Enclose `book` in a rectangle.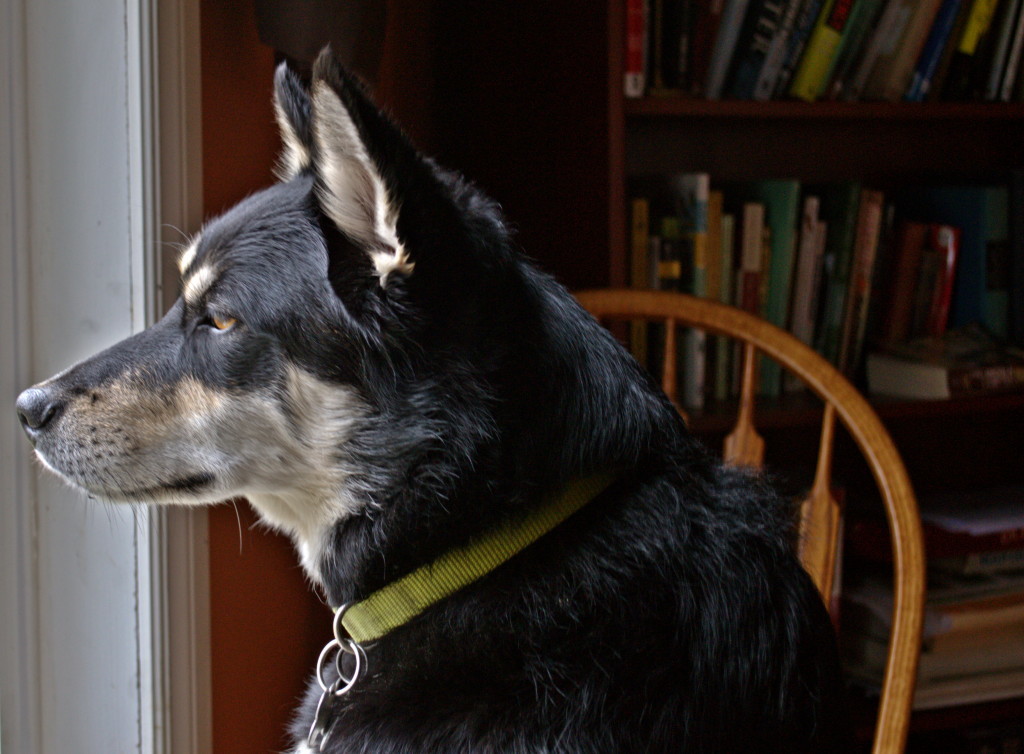
region(871, 339, 1023, 398).
